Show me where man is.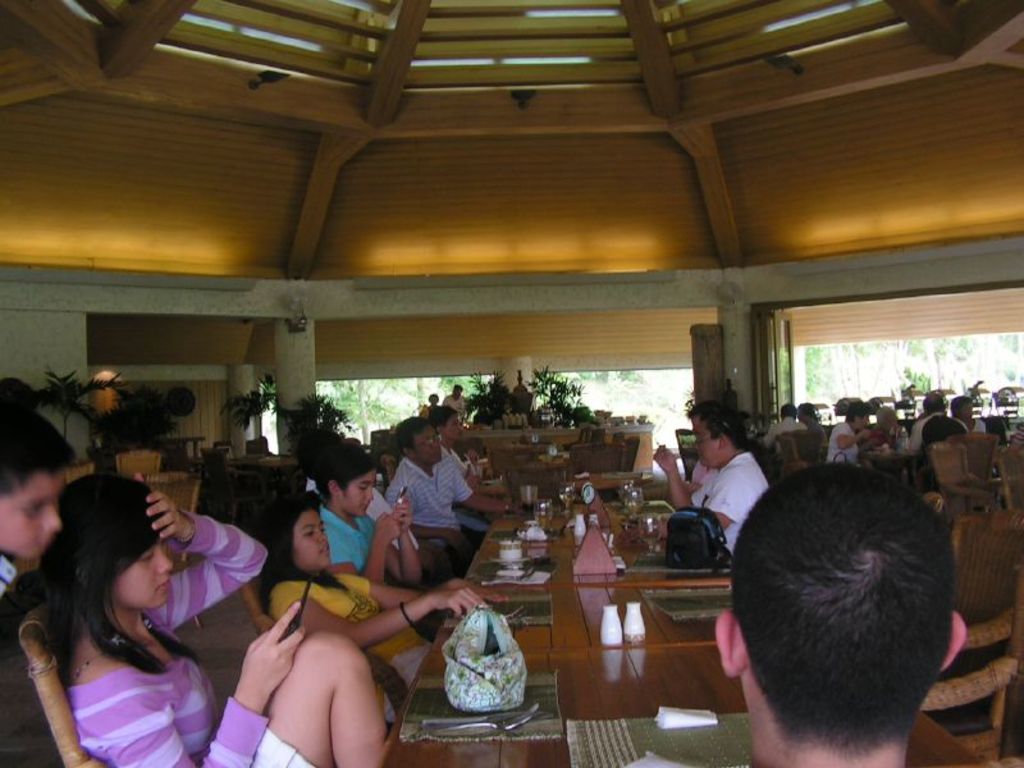
man is at crop(387, 413, 527, 582).
